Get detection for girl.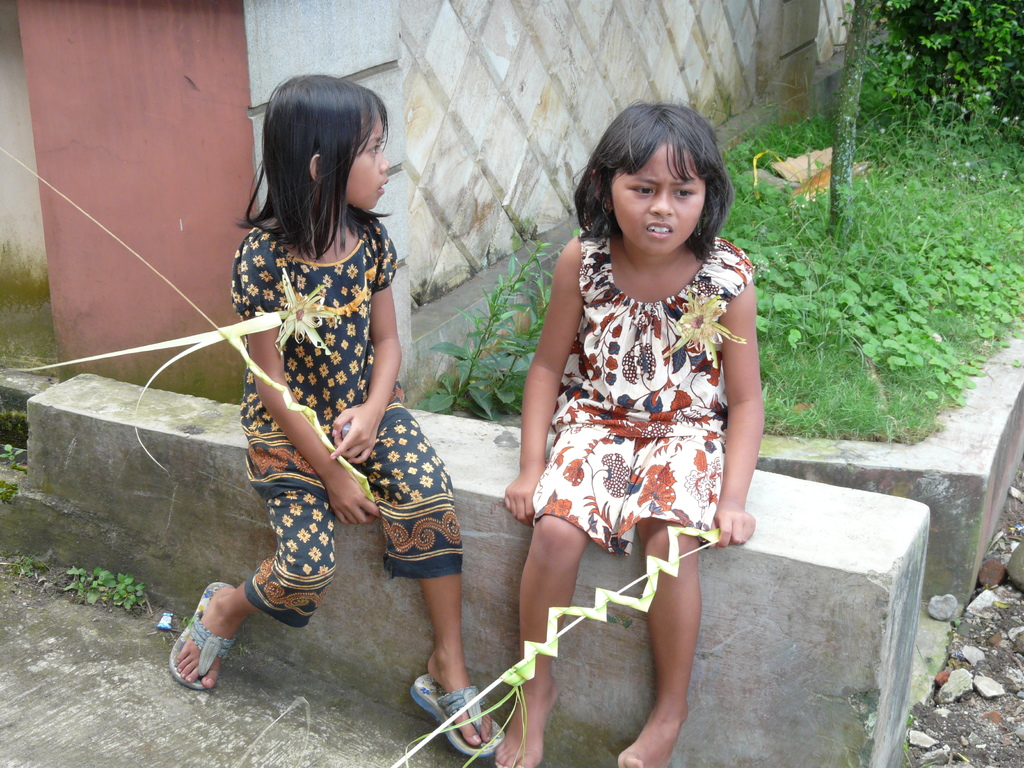
Detection: region(498, 105, 767, 767).
